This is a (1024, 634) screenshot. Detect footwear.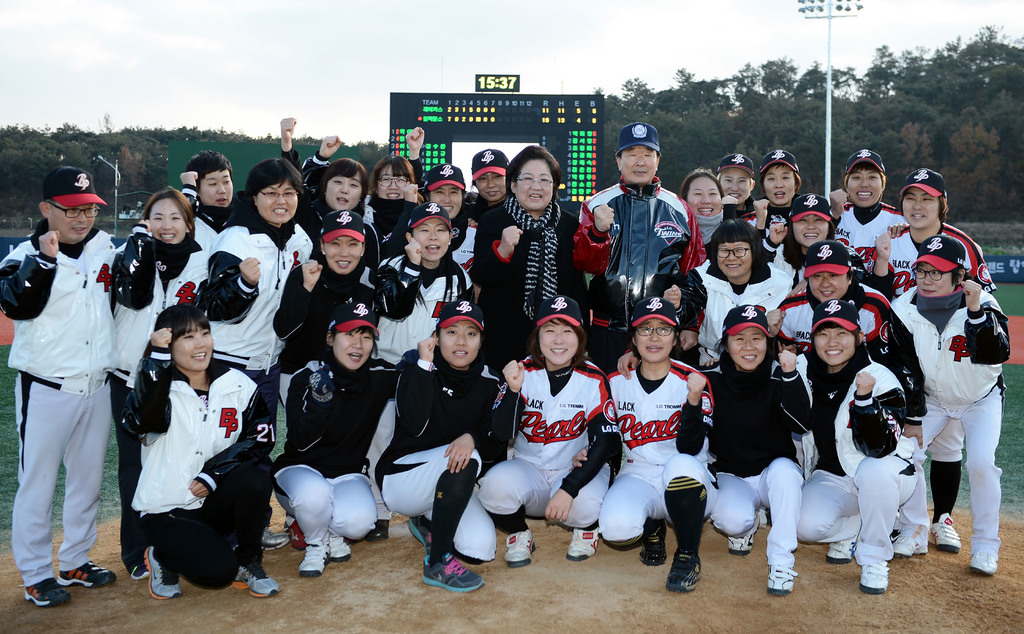
Rect(768, 566, 796, 595).
